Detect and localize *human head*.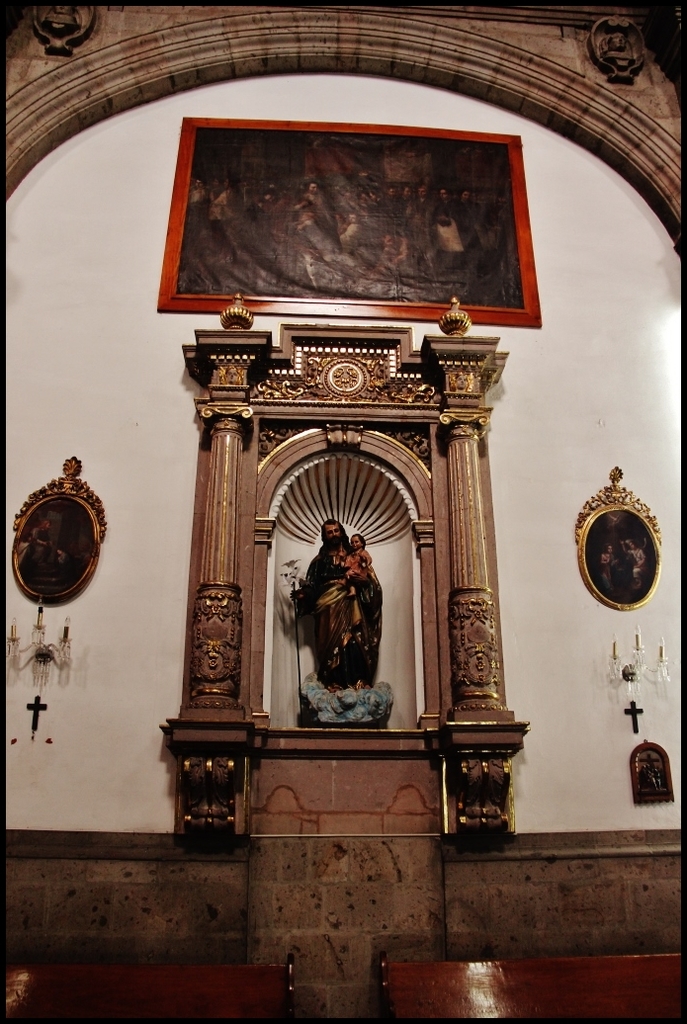
Localized at Rect(621, 535, 641, 553).
